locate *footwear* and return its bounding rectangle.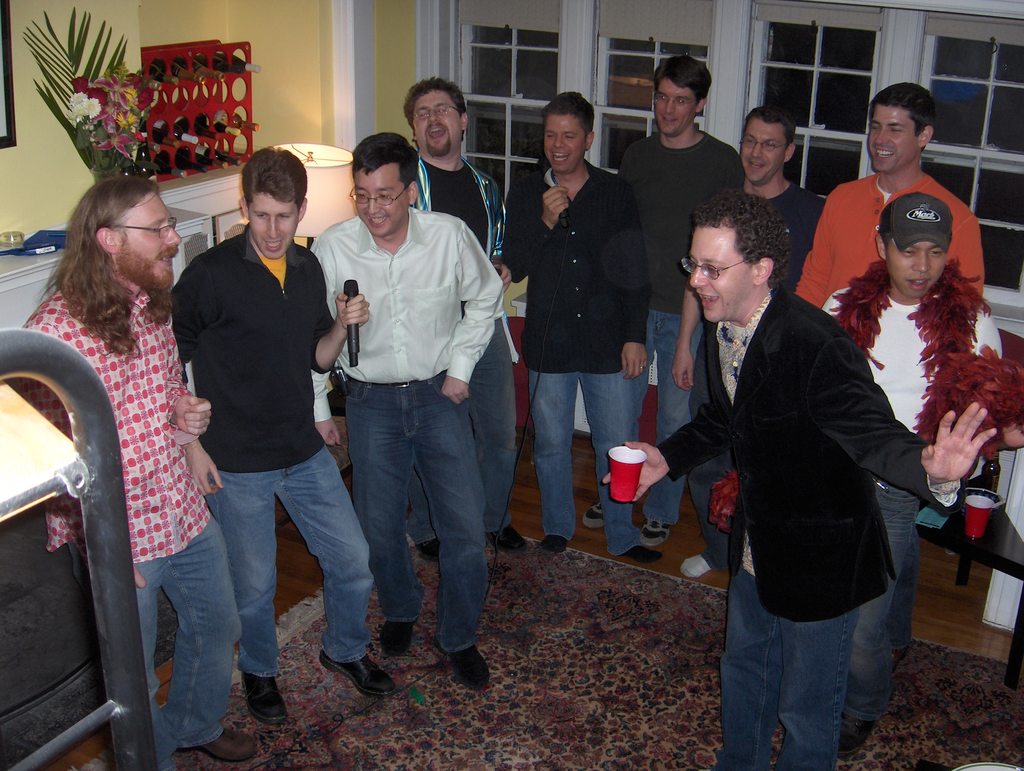
region(625, 542, 660, 562).
